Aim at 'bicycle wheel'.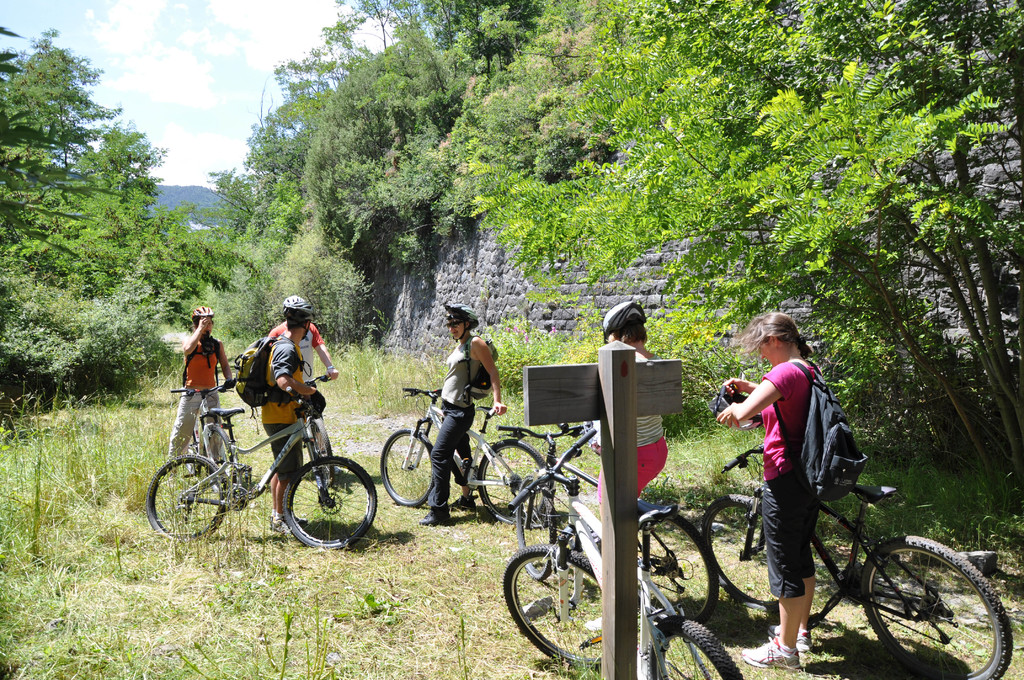
Aimed at x1=477 y1=439 x2=550 y2=528.
